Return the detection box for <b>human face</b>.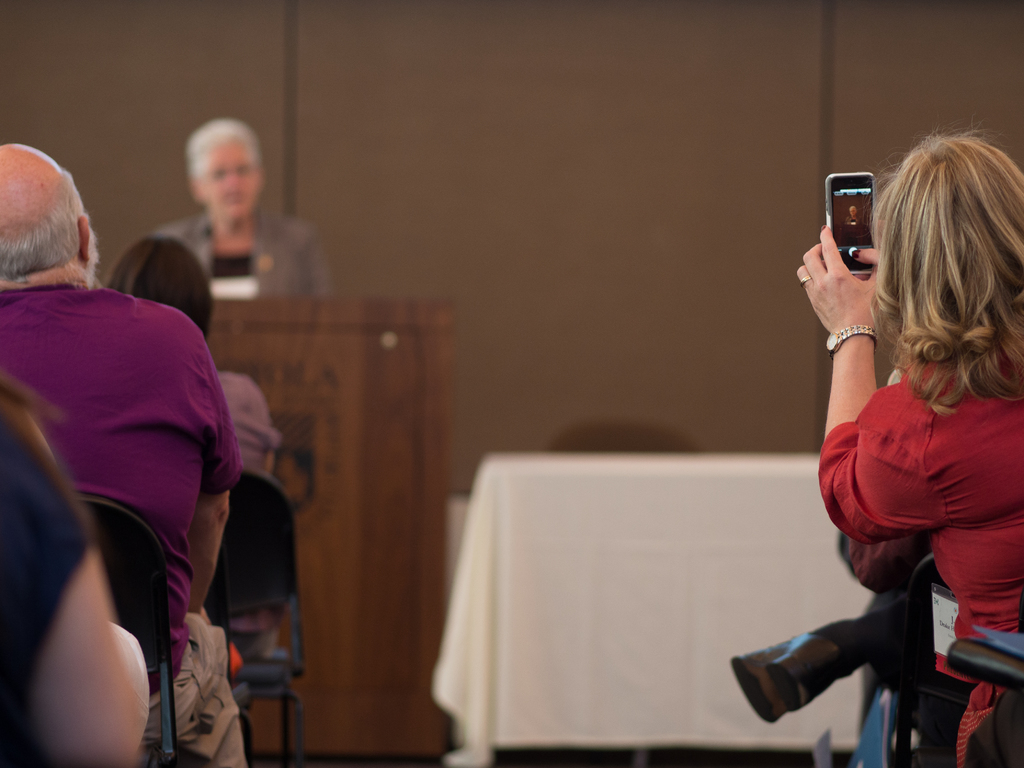
198, 138, 260, 220.
